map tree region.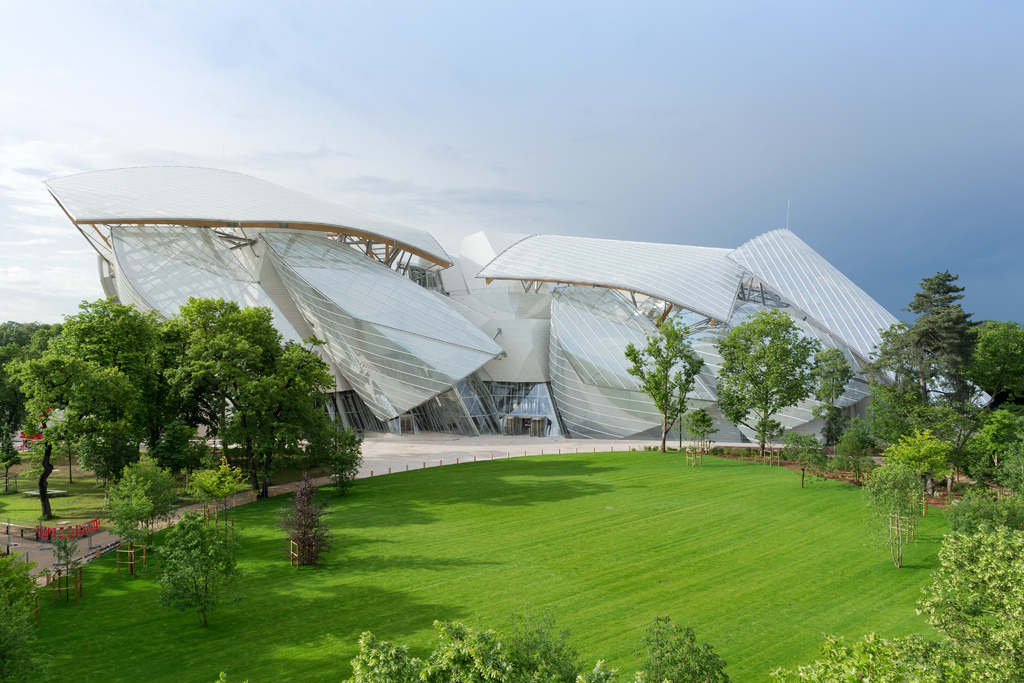
Mapped to box(752, 416, 789, 466).
